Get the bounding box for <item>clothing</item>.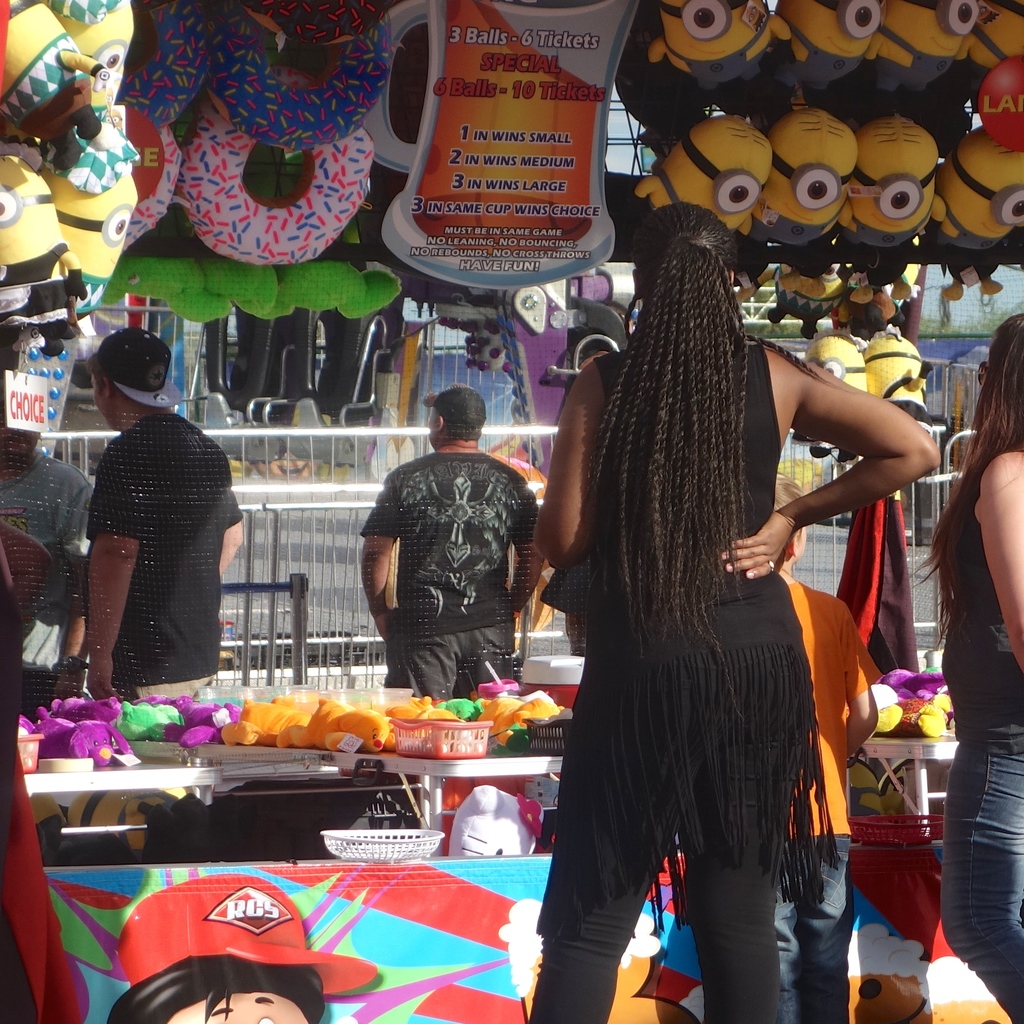
crop(840, 200, 936, 247).
